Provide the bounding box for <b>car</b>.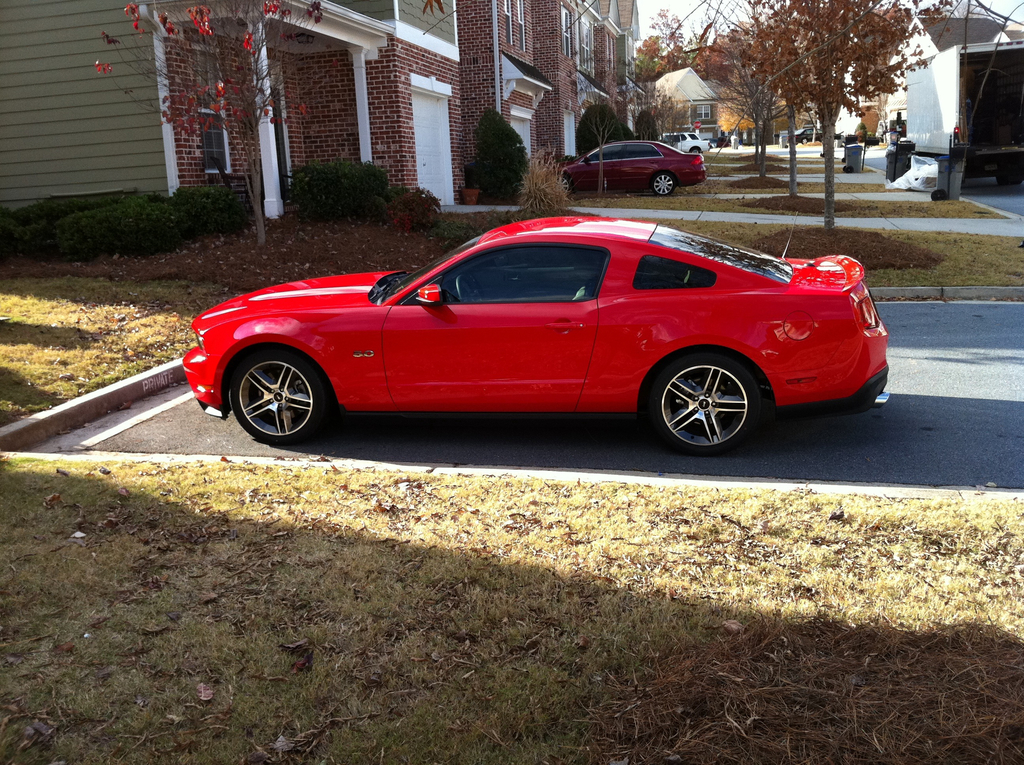
[183, 210, 888, 465].
